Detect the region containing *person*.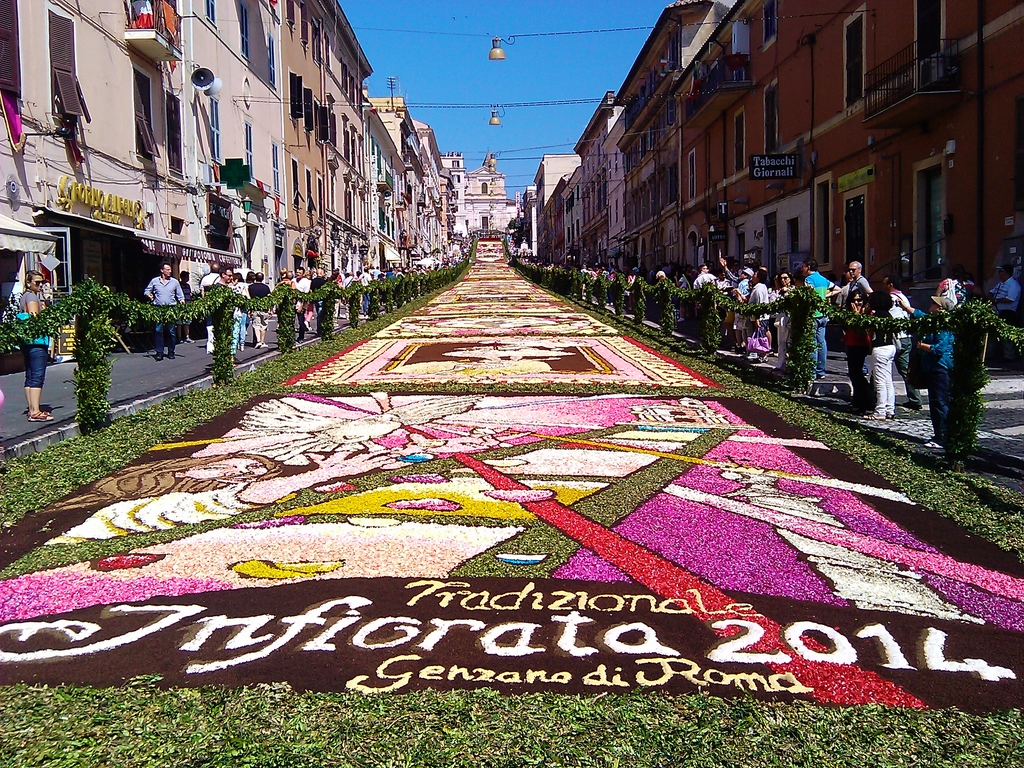
{"x1": 216, "y1": 268, "x2": 234, "y2": 287}.
